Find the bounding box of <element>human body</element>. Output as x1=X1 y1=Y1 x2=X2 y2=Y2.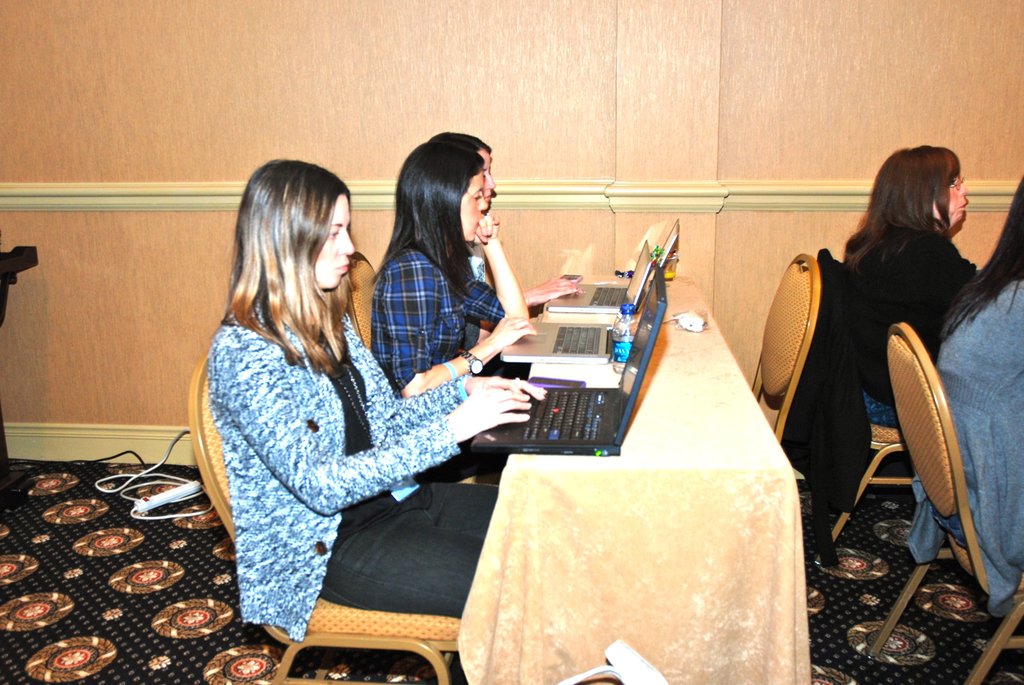
x1=859 y1=227 x2=984 y2=431.
